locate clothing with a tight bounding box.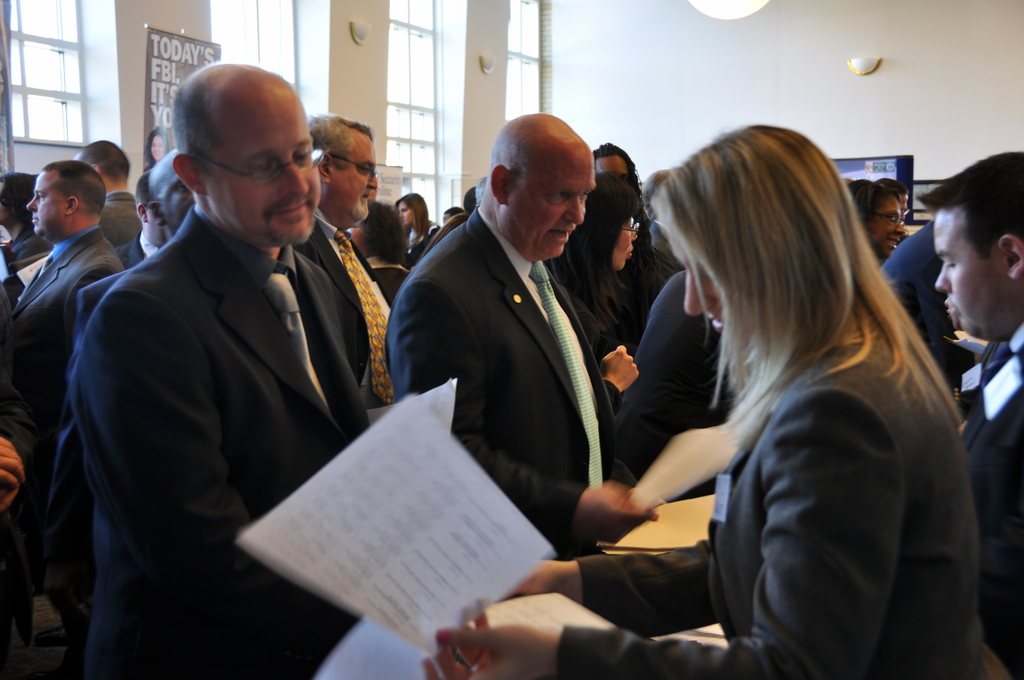
crop(368, 255, 415, 277).
